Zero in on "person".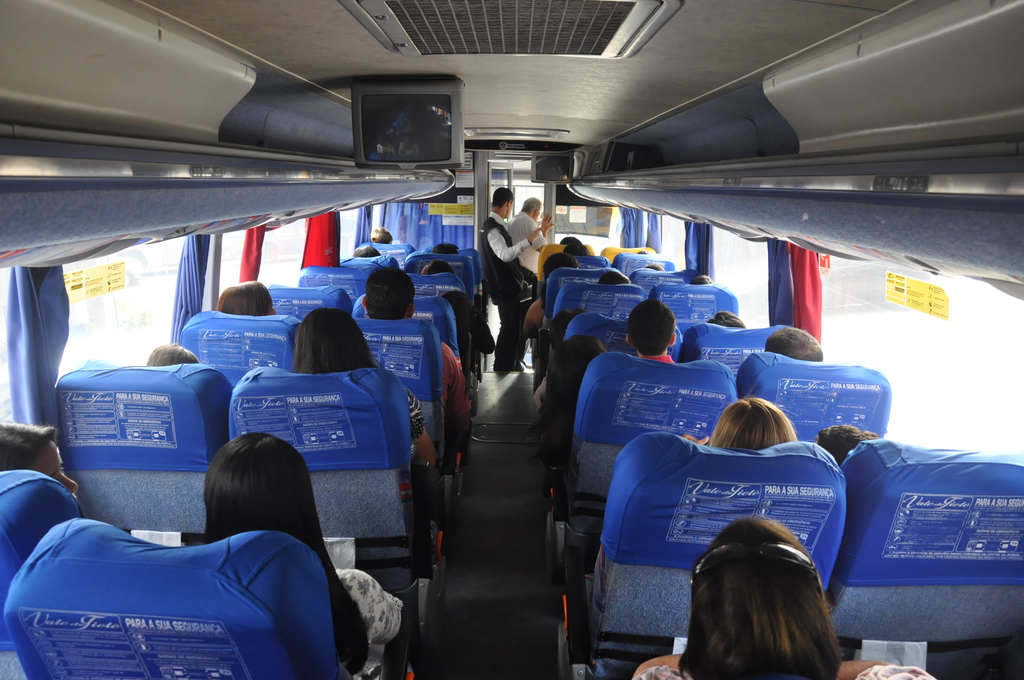
Zeroed in: box(142, 340, 198, 371).
